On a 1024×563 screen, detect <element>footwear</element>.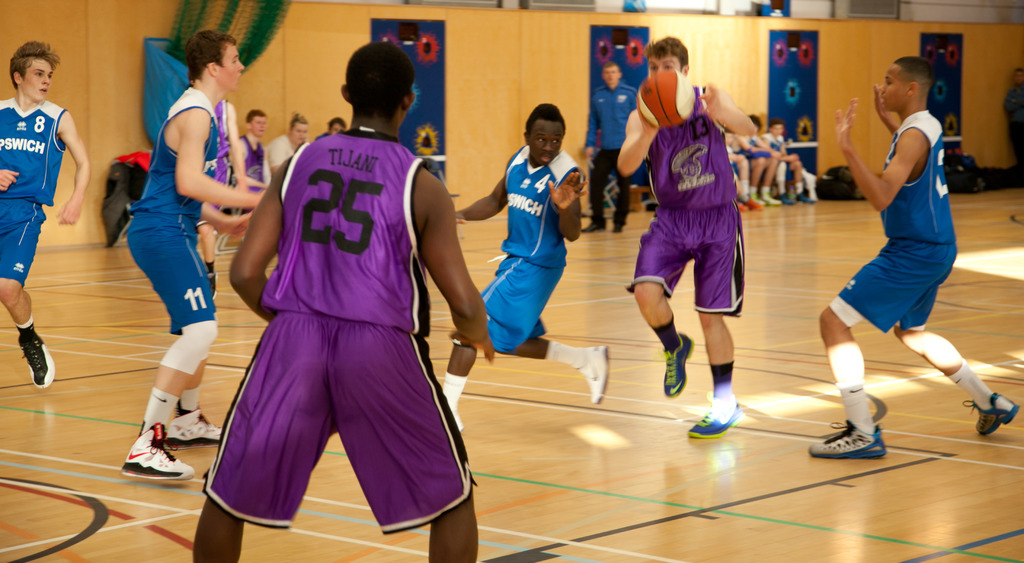
rect(583, 221, 605, 234).
